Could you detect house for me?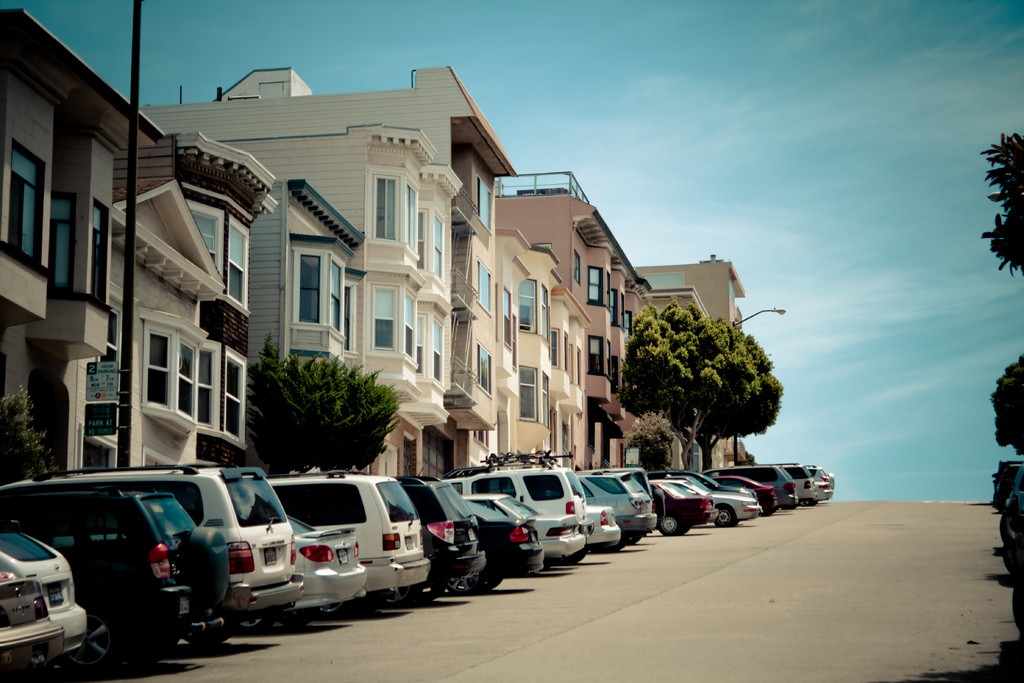
Detection result: (0,8,280,490).
